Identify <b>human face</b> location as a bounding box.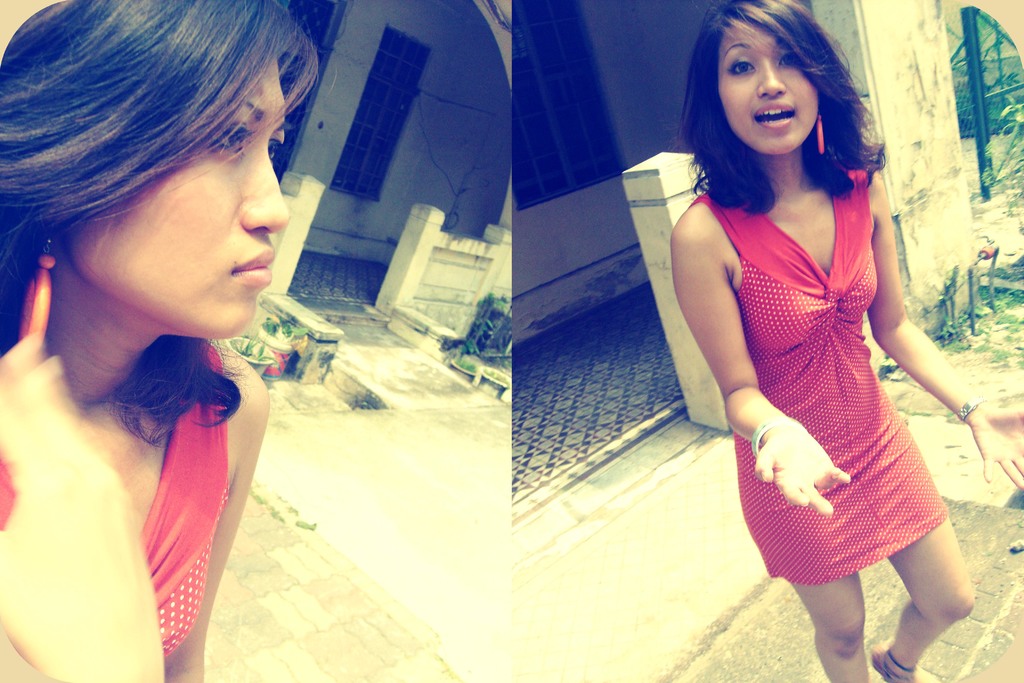
BBox(73, 60, 289, 331).
